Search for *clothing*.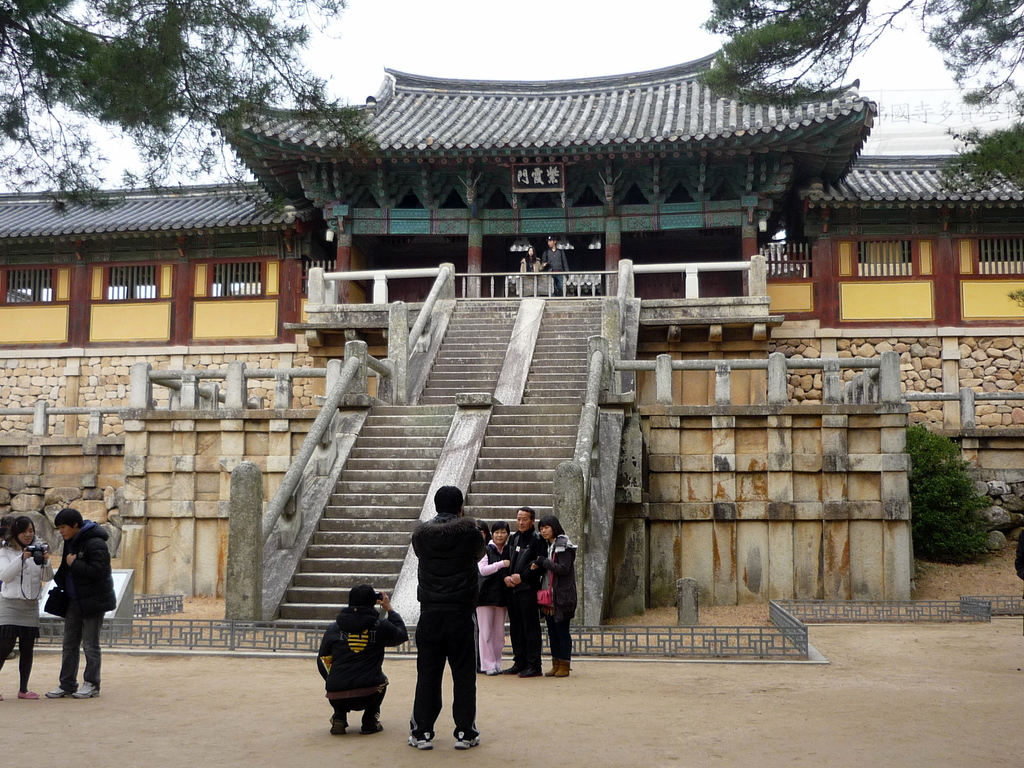
Found at [left=509, top=528, right=548, bottom=669].
